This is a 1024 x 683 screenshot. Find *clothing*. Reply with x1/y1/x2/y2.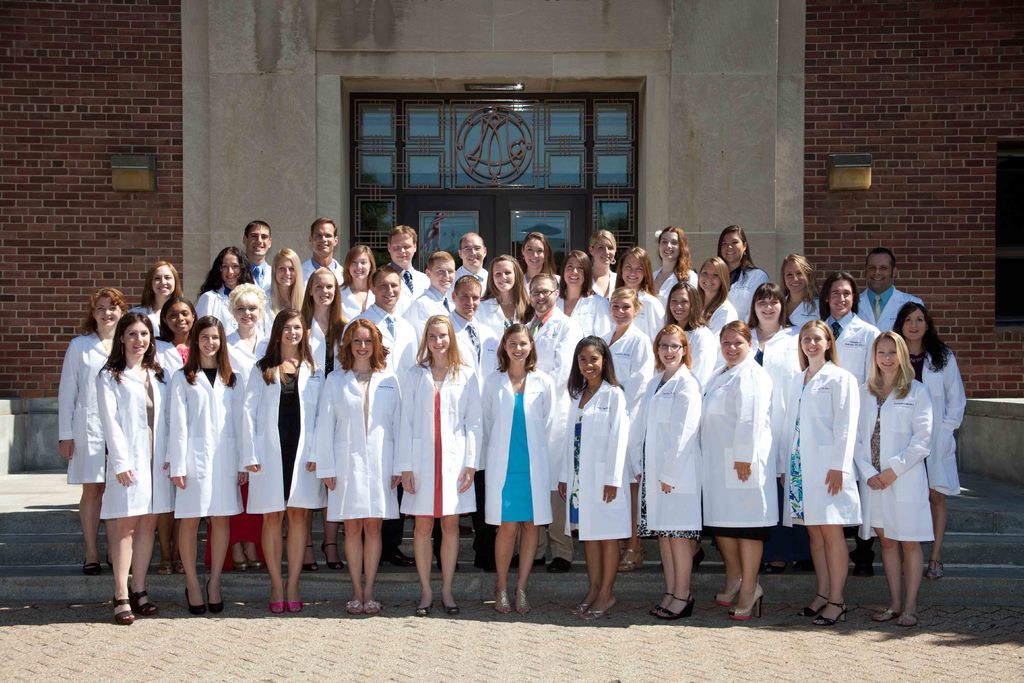
315/369/404/522.
